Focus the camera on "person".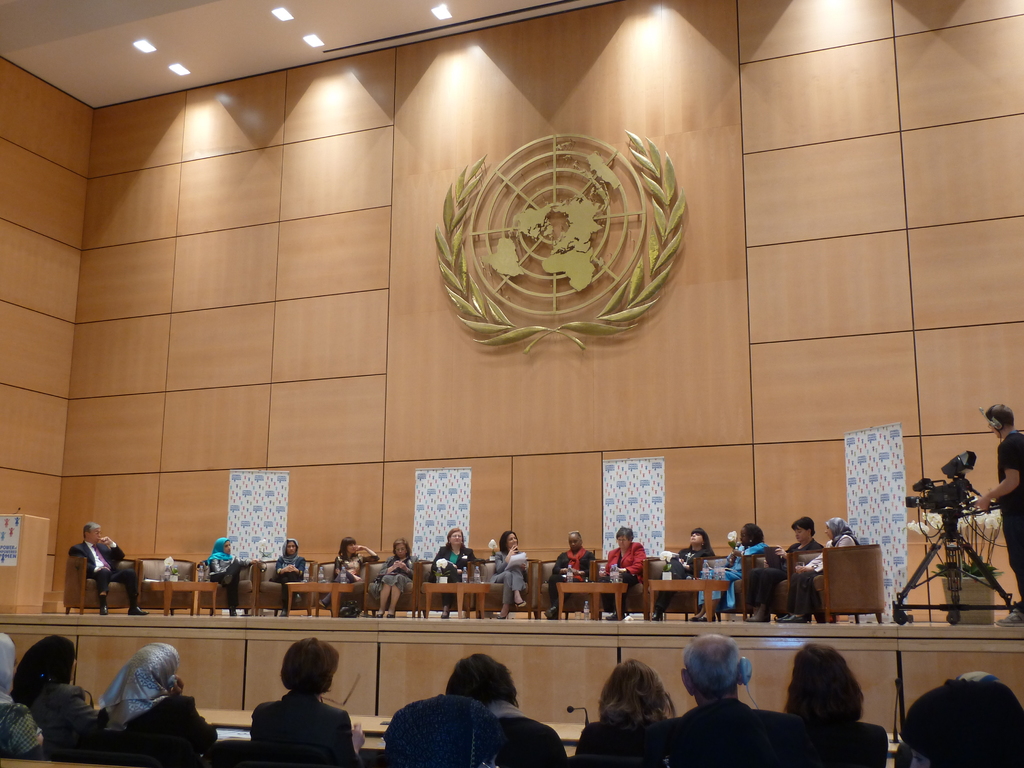
Focus region: {"x1": 696, "y1": 524, "x2": 774, "y2": 623}.
